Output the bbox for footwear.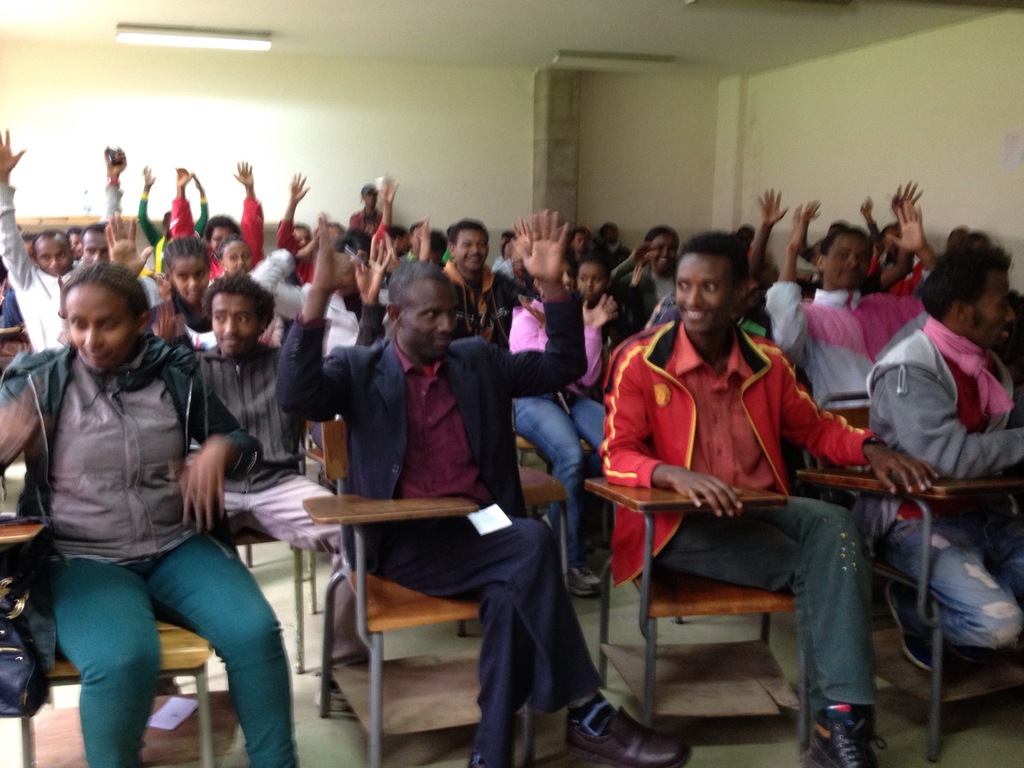
l=569, t=565, r=601, b=597.
